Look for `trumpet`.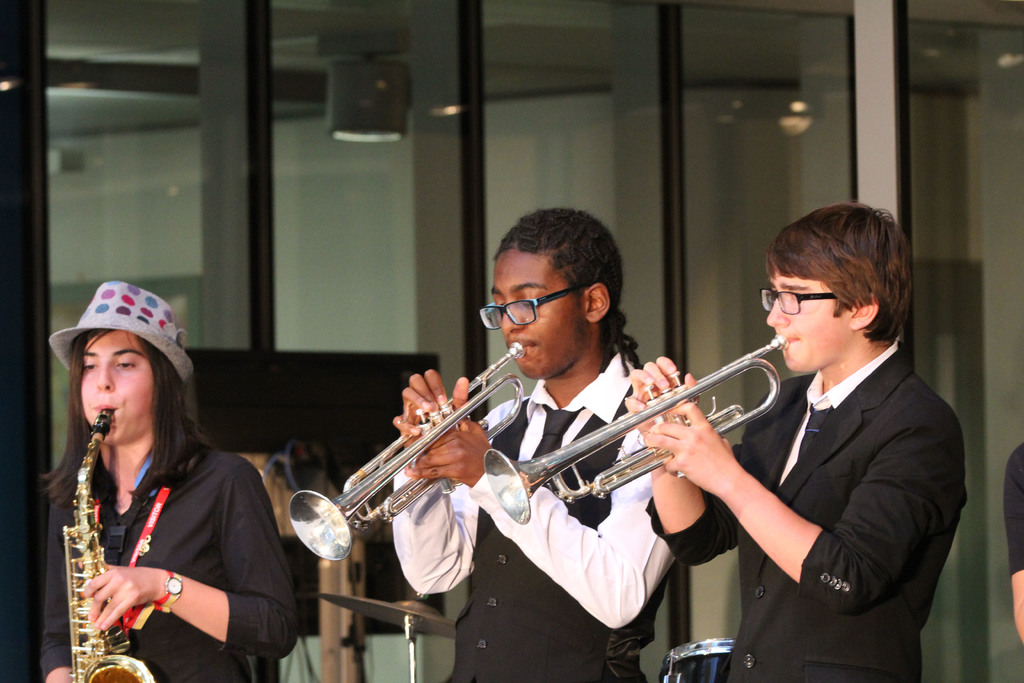
Found: box=[61, 409, 158, 682].
